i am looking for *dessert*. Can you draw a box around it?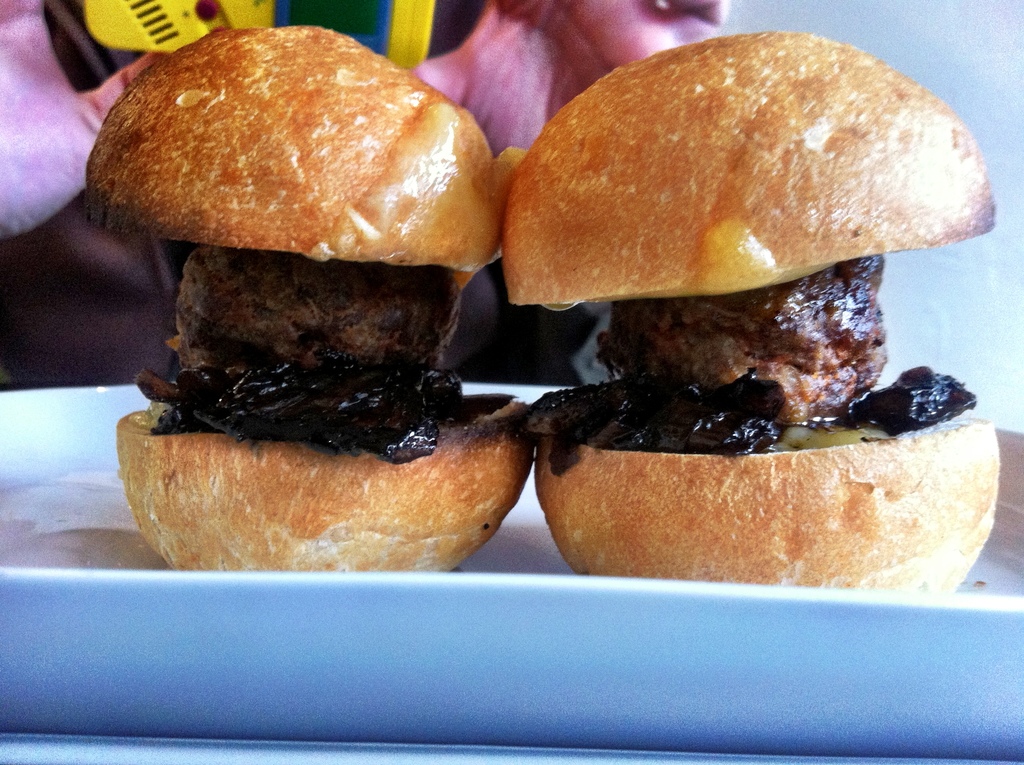
Sure, the bounding box is (503,26,991,634).
